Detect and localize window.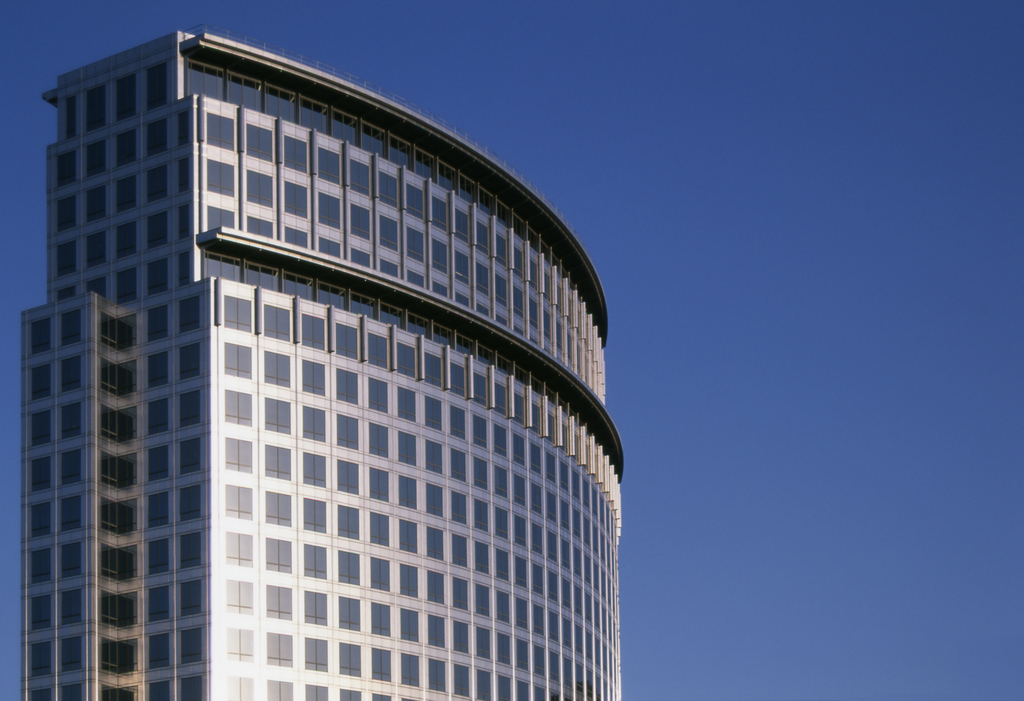
Localized at <bbox>426, 348, 441, 382</bbox>.
